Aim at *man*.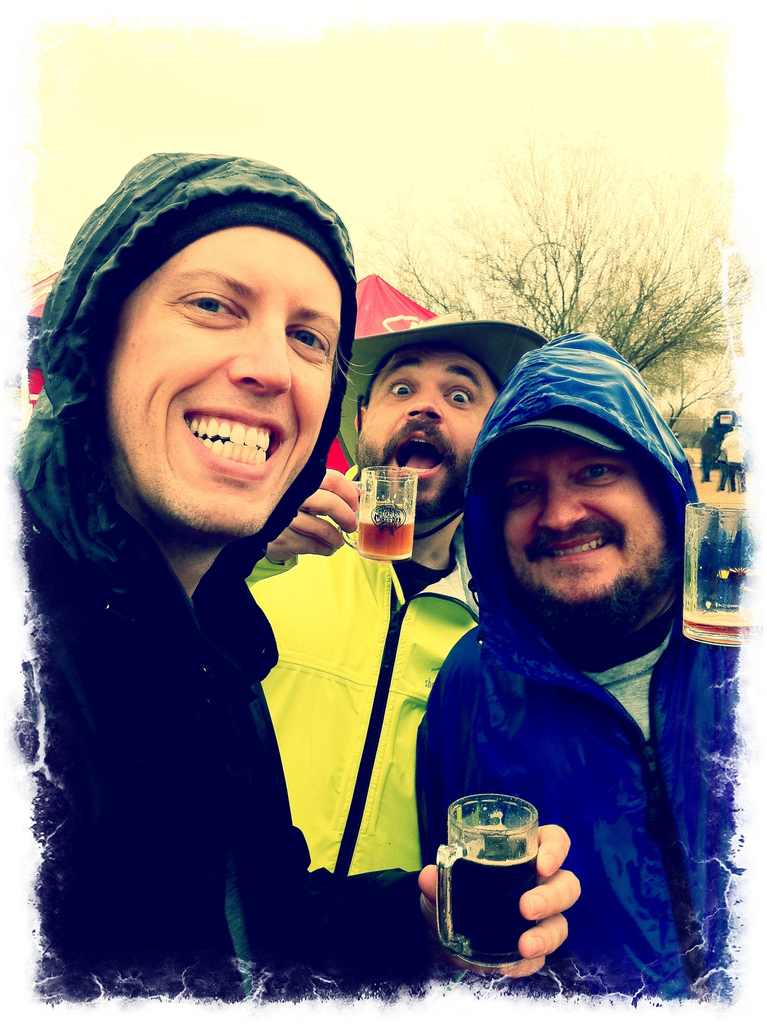
Aimed at x1=721, y1=426, x2=748, y2=491.
